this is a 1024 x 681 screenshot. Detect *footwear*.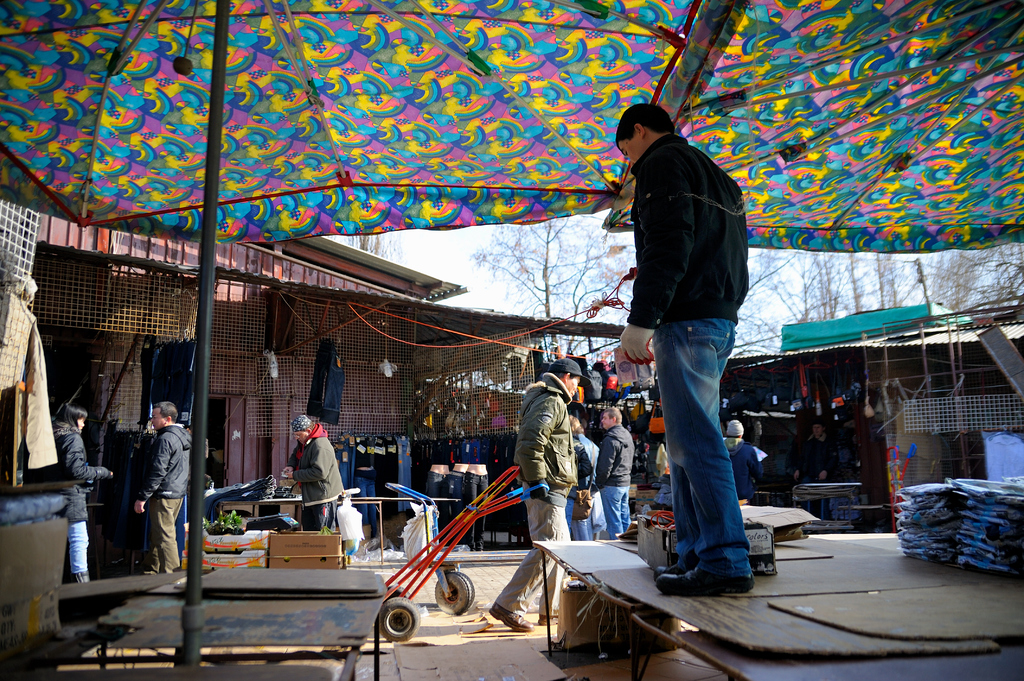
[x1=652, y1=549, x2=696, y2=582].
